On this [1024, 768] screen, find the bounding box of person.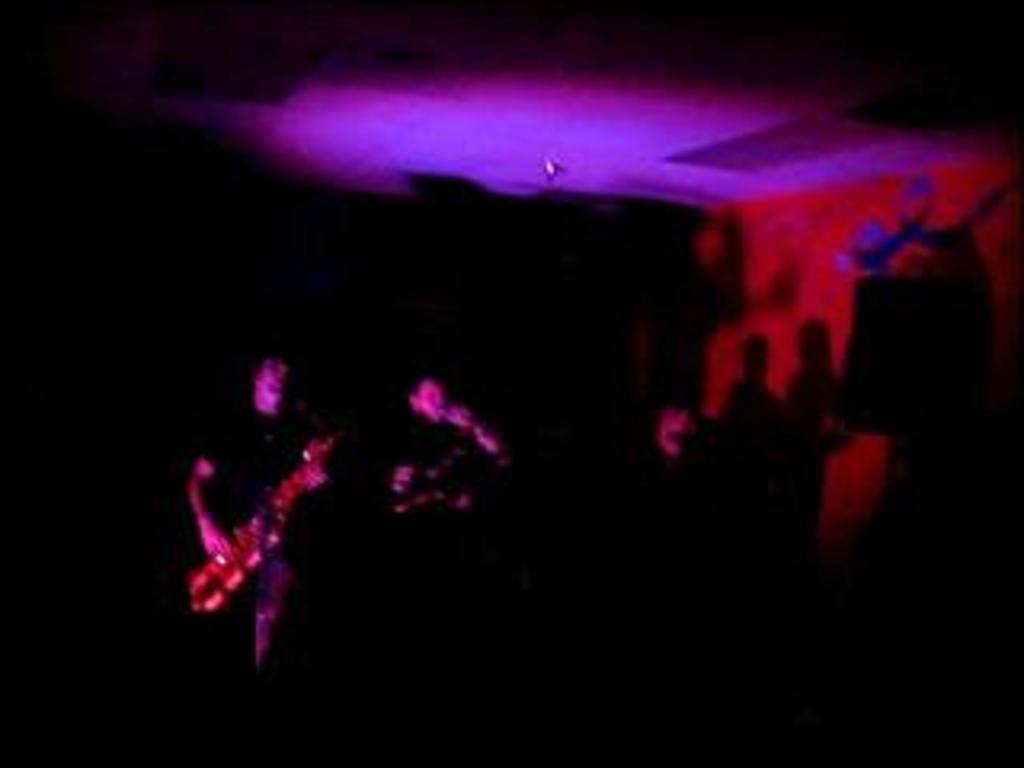
Bounding box: 387,368,499,486.
